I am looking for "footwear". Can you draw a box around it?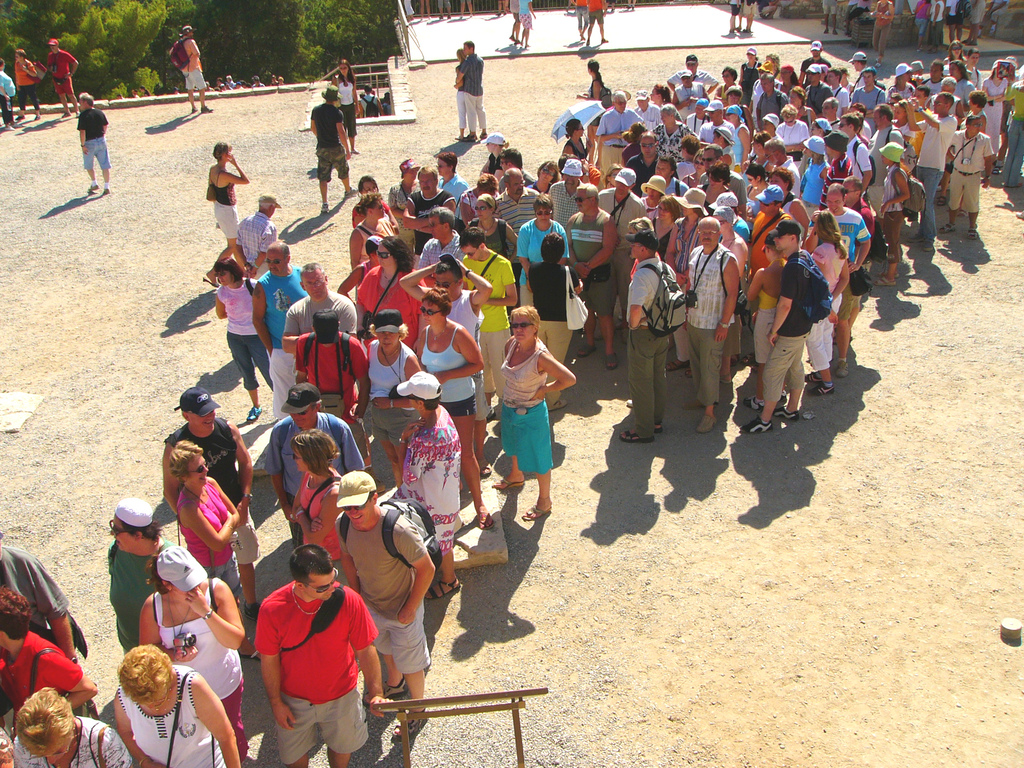
Sure, the bounding box is BBox(739, 417, 769, 433).
